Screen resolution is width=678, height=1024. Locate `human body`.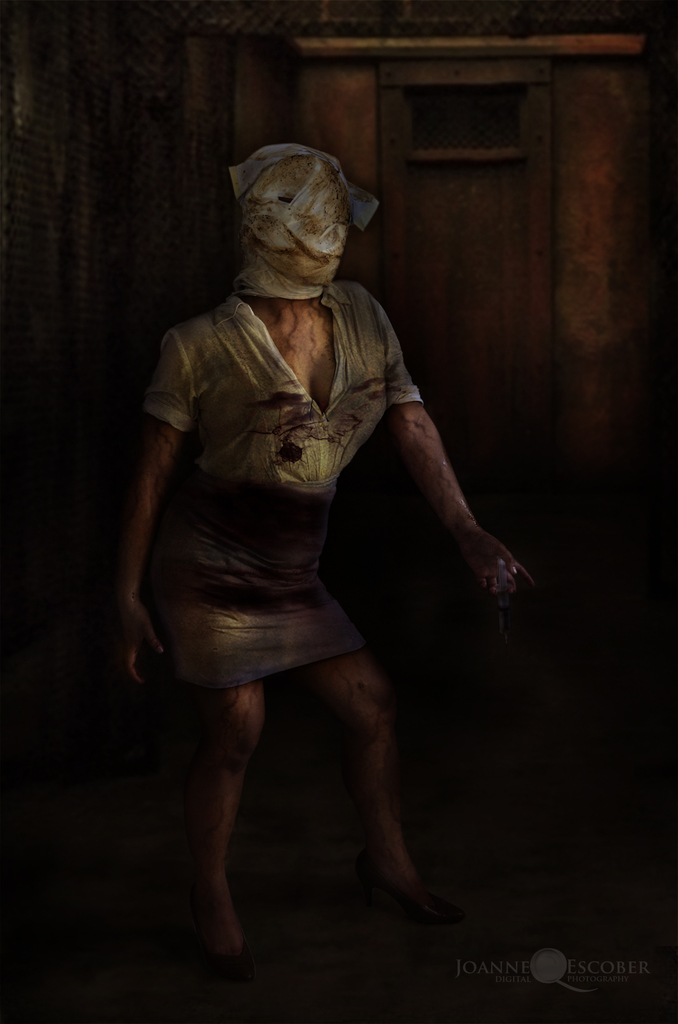
Rect(122, 200, 502, 977).
